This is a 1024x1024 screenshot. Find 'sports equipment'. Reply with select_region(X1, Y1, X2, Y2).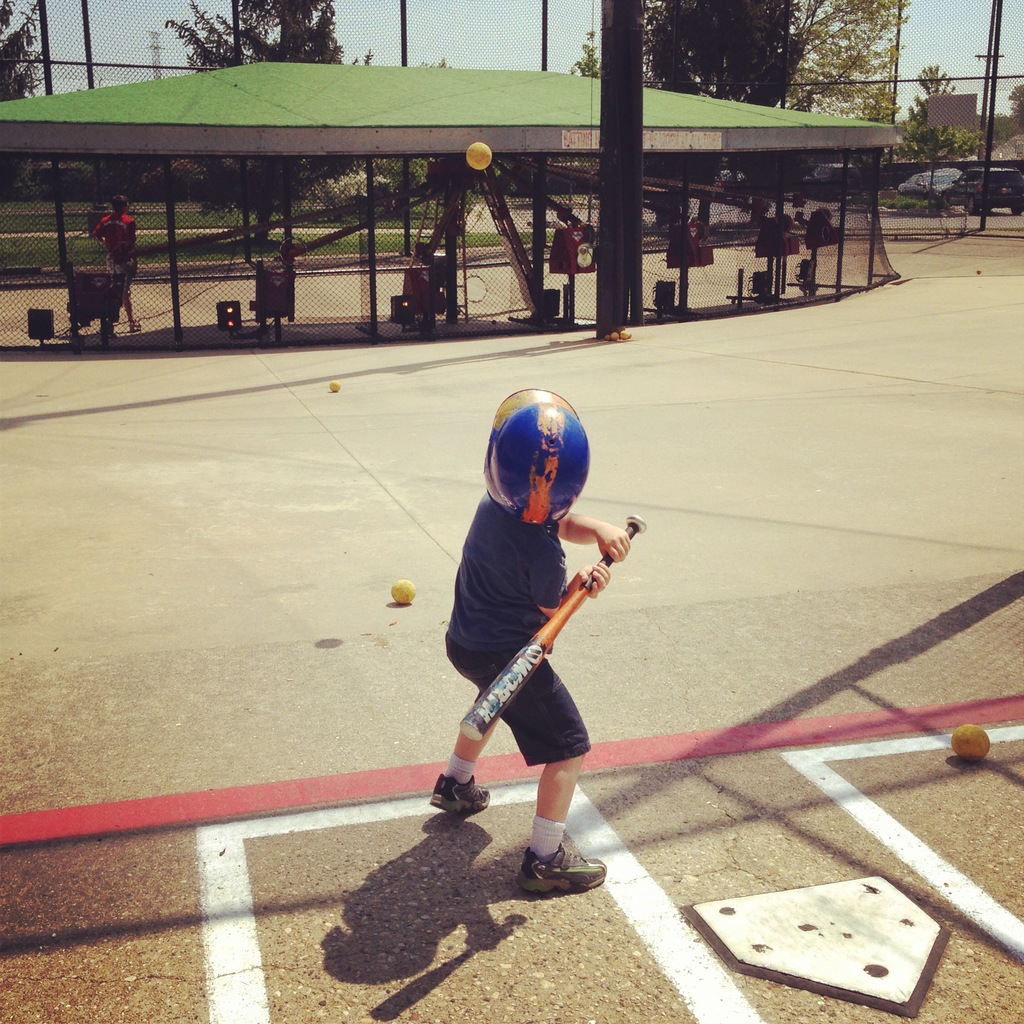
select_region(387, 576, 417, 606).
